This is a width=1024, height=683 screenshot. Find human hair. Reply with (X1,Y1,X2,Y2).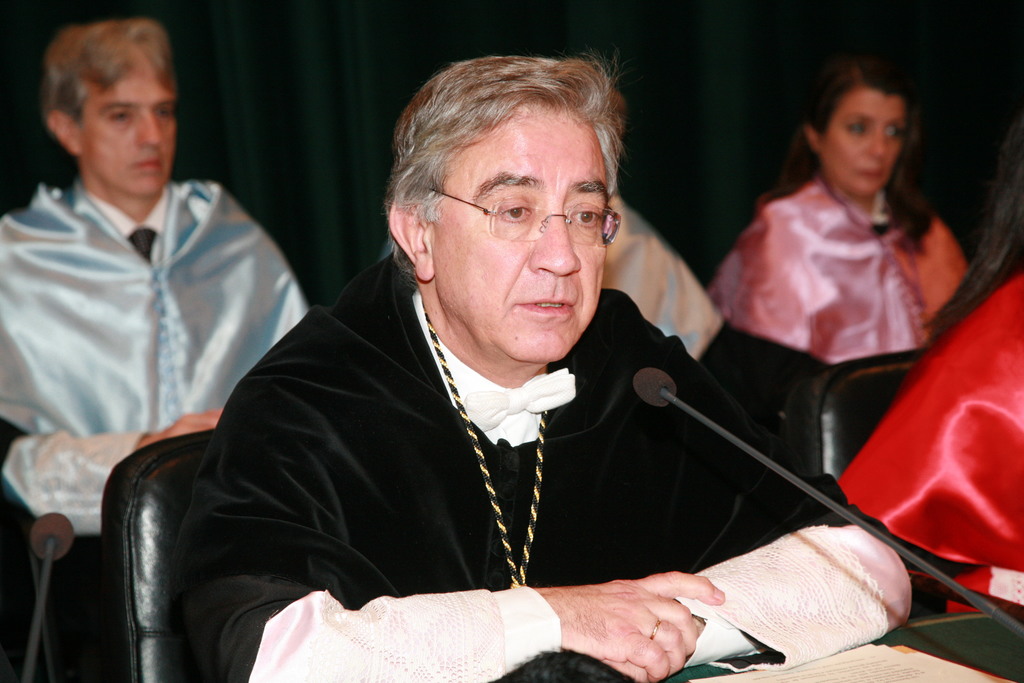
(391,36,640,275).
